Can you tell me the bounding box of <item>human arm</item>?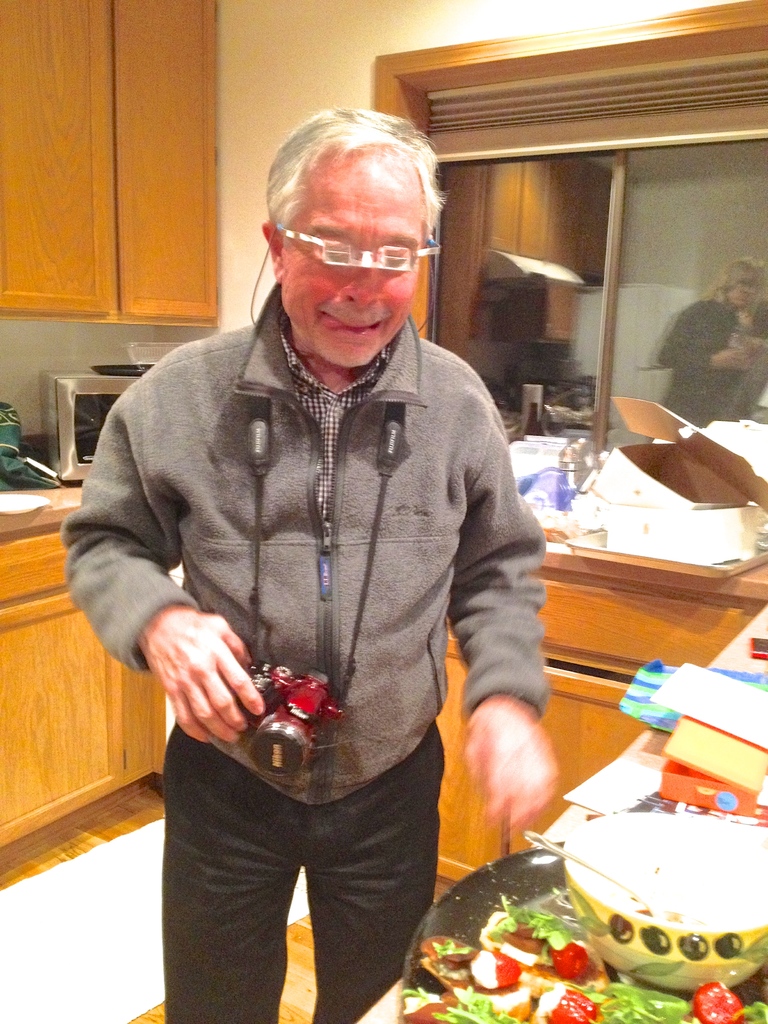
region(60, 354, 269, 746).
